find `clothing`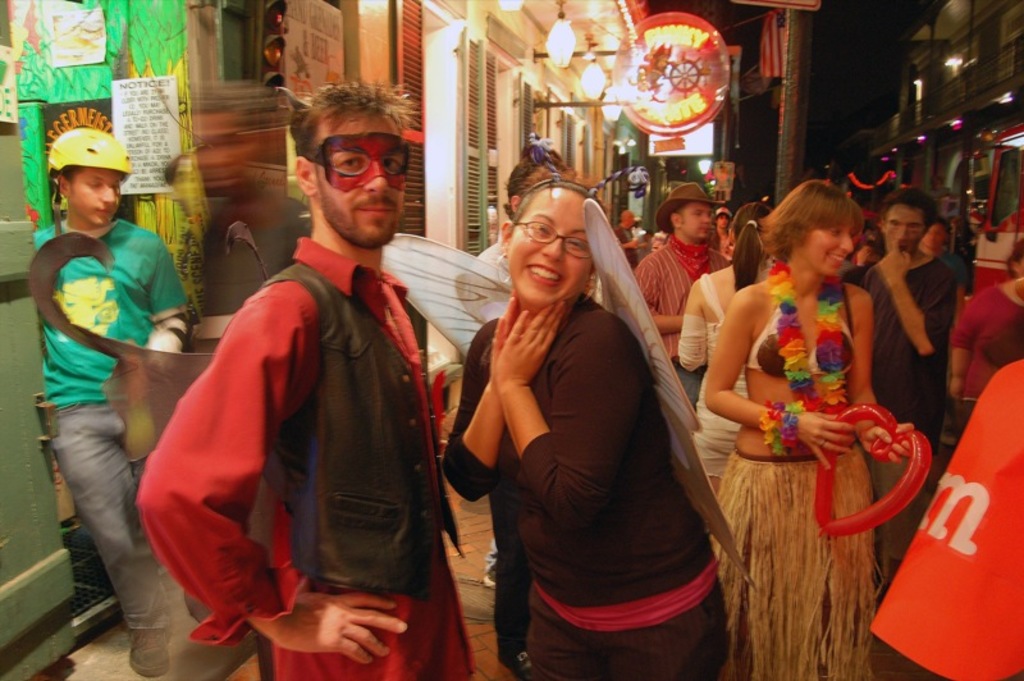
(left=714, top=306, right=879, bottom=680)
